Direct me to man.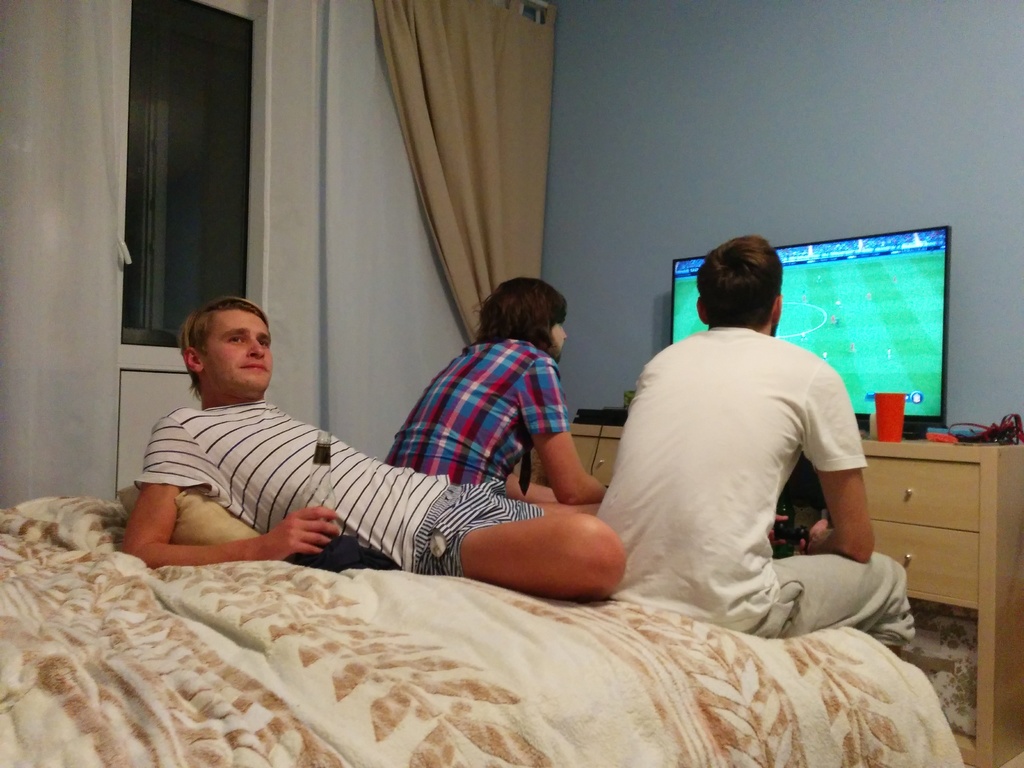
Direction: pyautogui.locateOnScreen(609, 225, 879, 660).
